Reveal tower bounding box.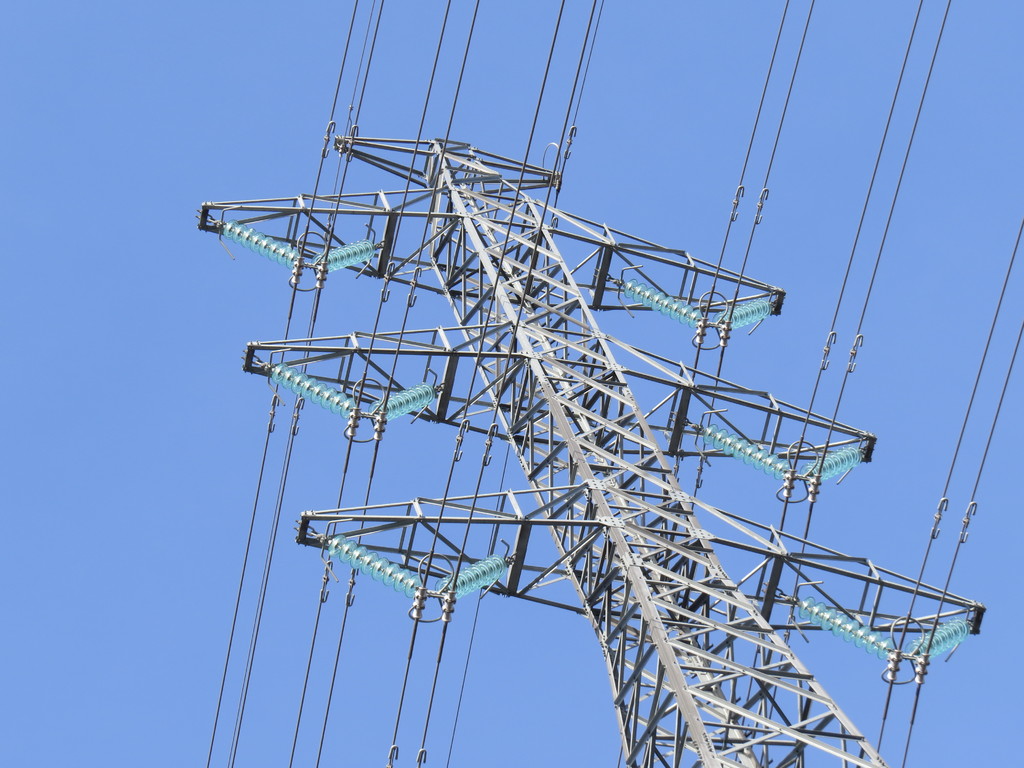
Revealed: 130/0/1016/764.
